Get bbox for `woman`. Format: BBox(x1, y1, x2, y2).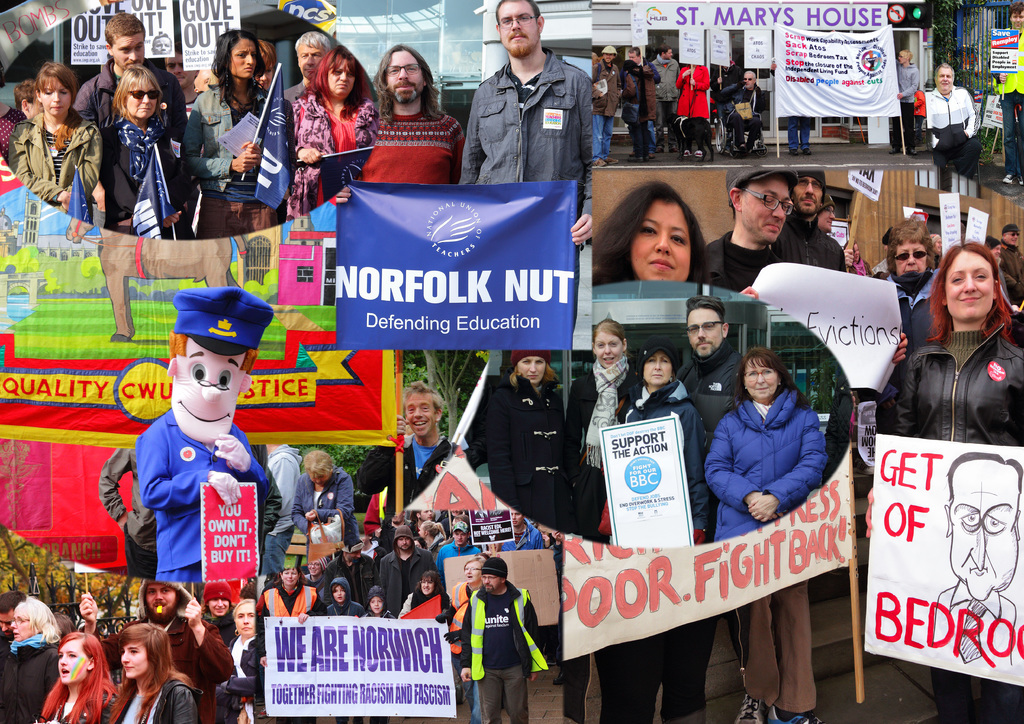
BBox(563, 312, 636, 544).
